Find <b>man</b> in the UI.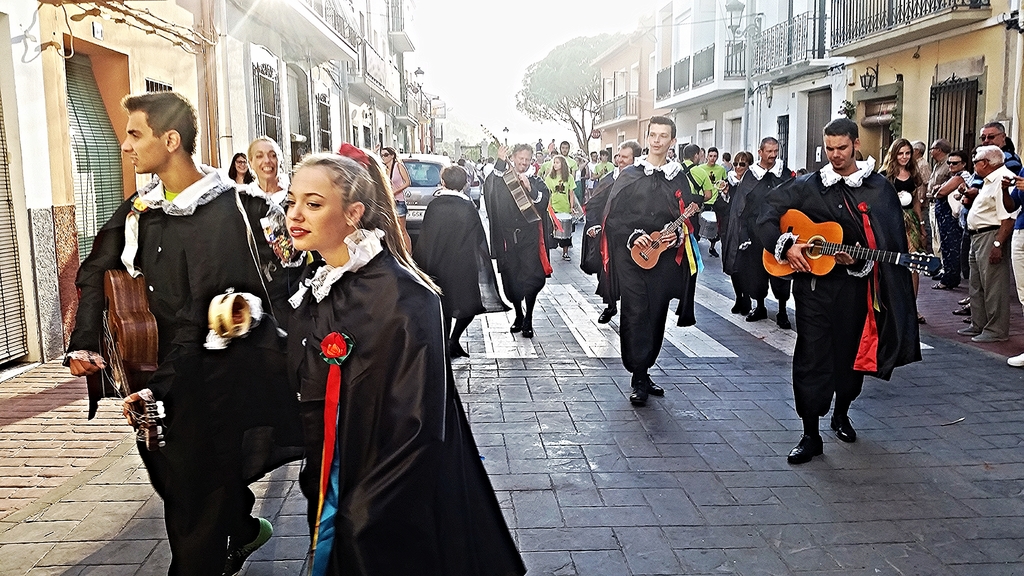
UI element at x1=600 y1=117 x2=700 y2=400.
